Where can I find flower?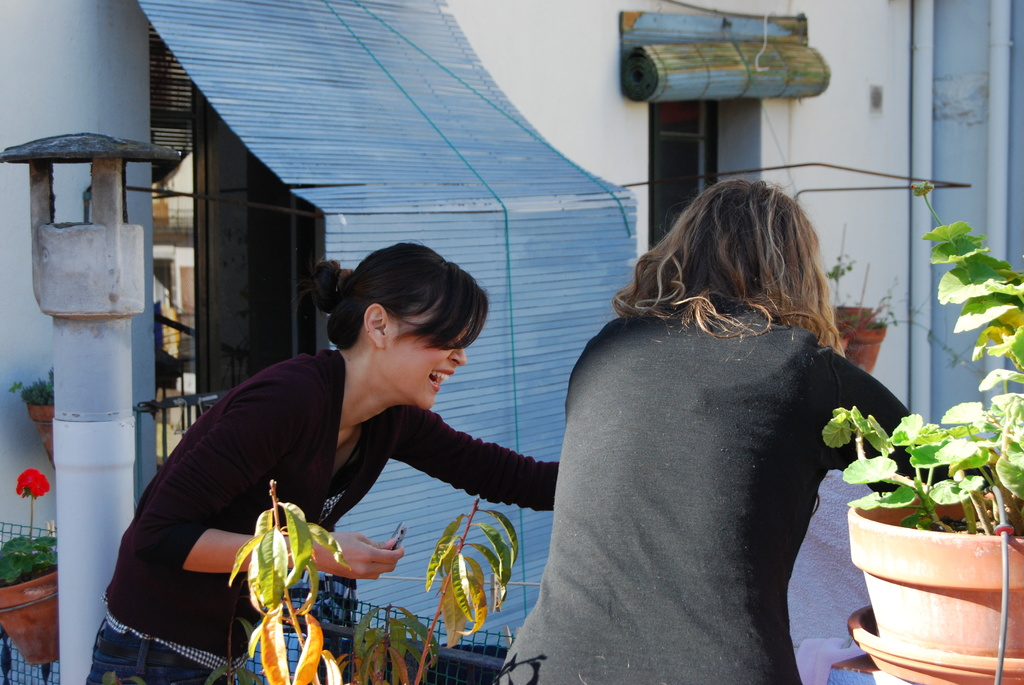
You can find it at x1=10 y1=466 x2=51 y2=500.
